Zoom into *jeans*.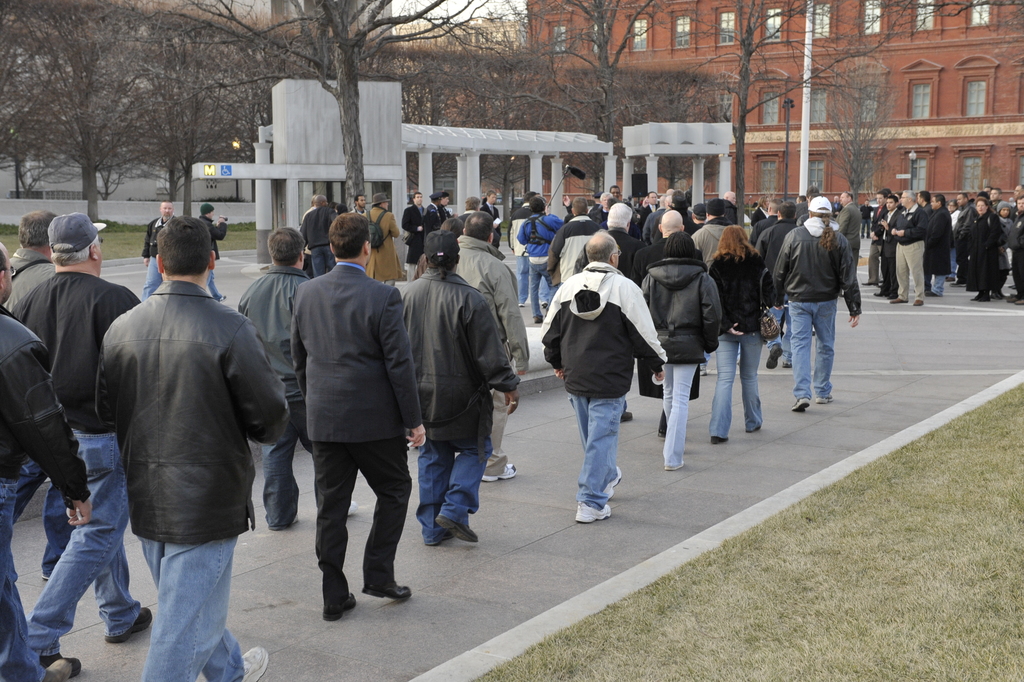
Zoom target: [934,275,947,296].
